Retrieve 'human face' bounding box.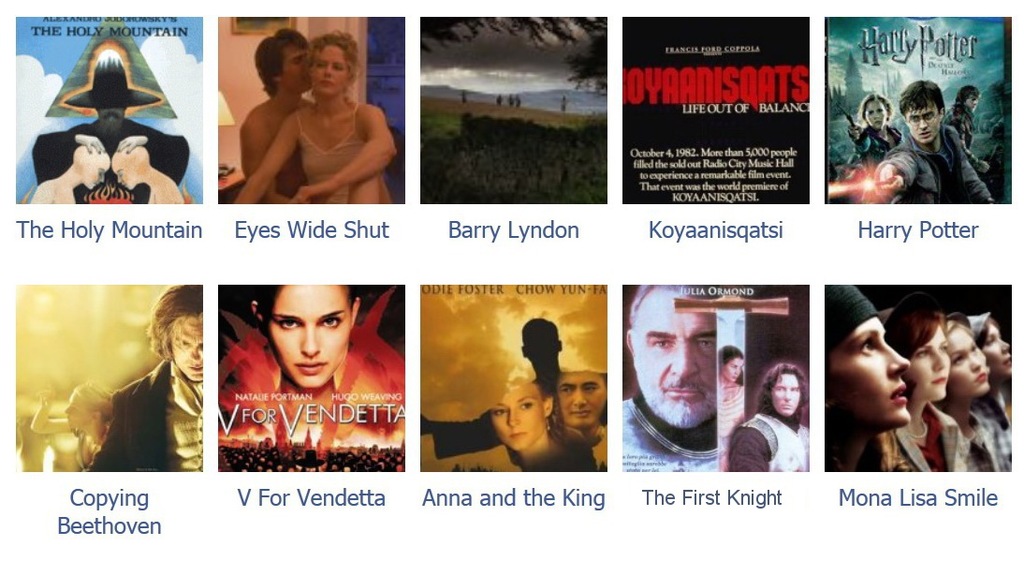
Bounding box: Rect(86, 161, 102, 179).
